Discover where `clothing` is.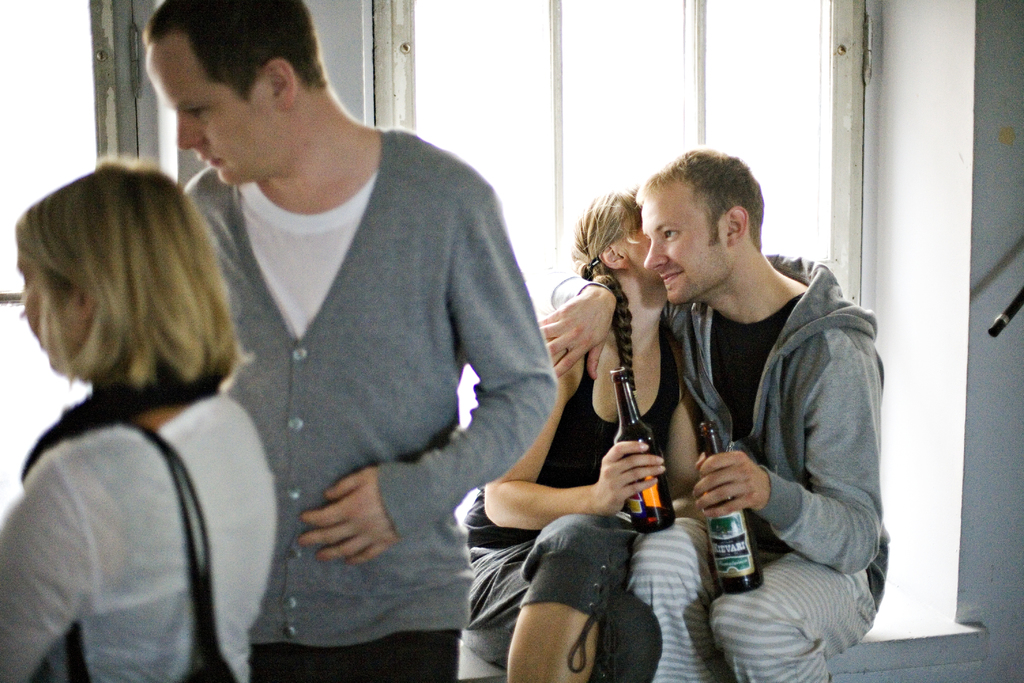
Discovered at pyautogui.locateOnScreen(628, 252, 892, 682).
